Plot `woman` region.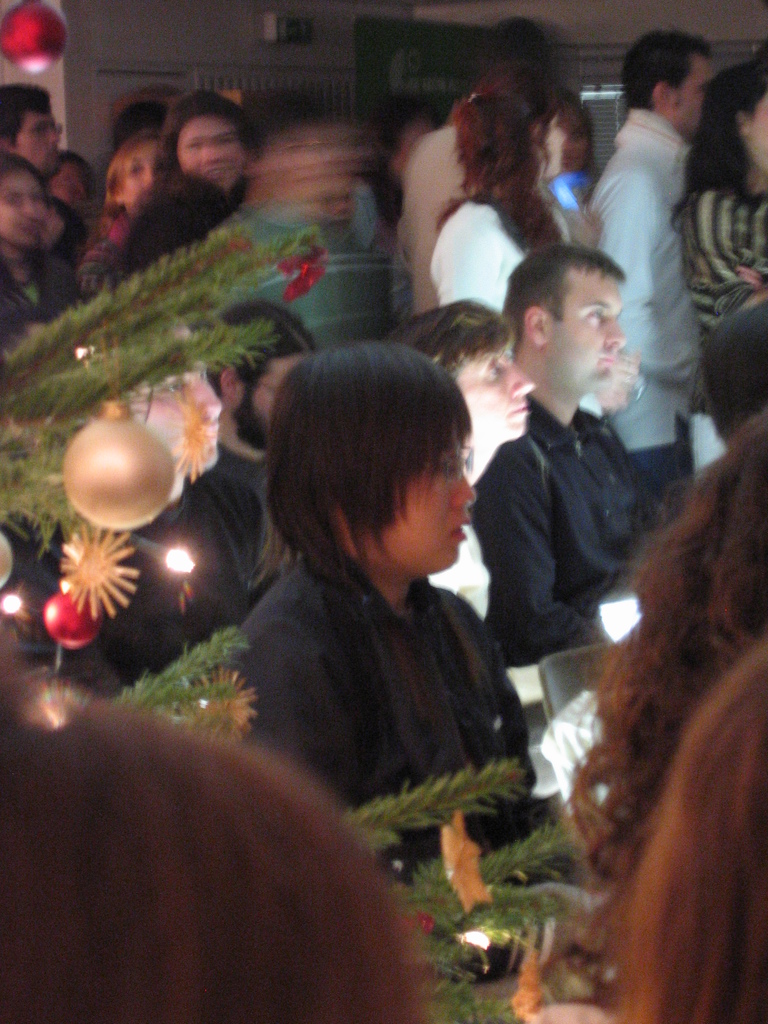
Plotted at 0,157,88,330.
